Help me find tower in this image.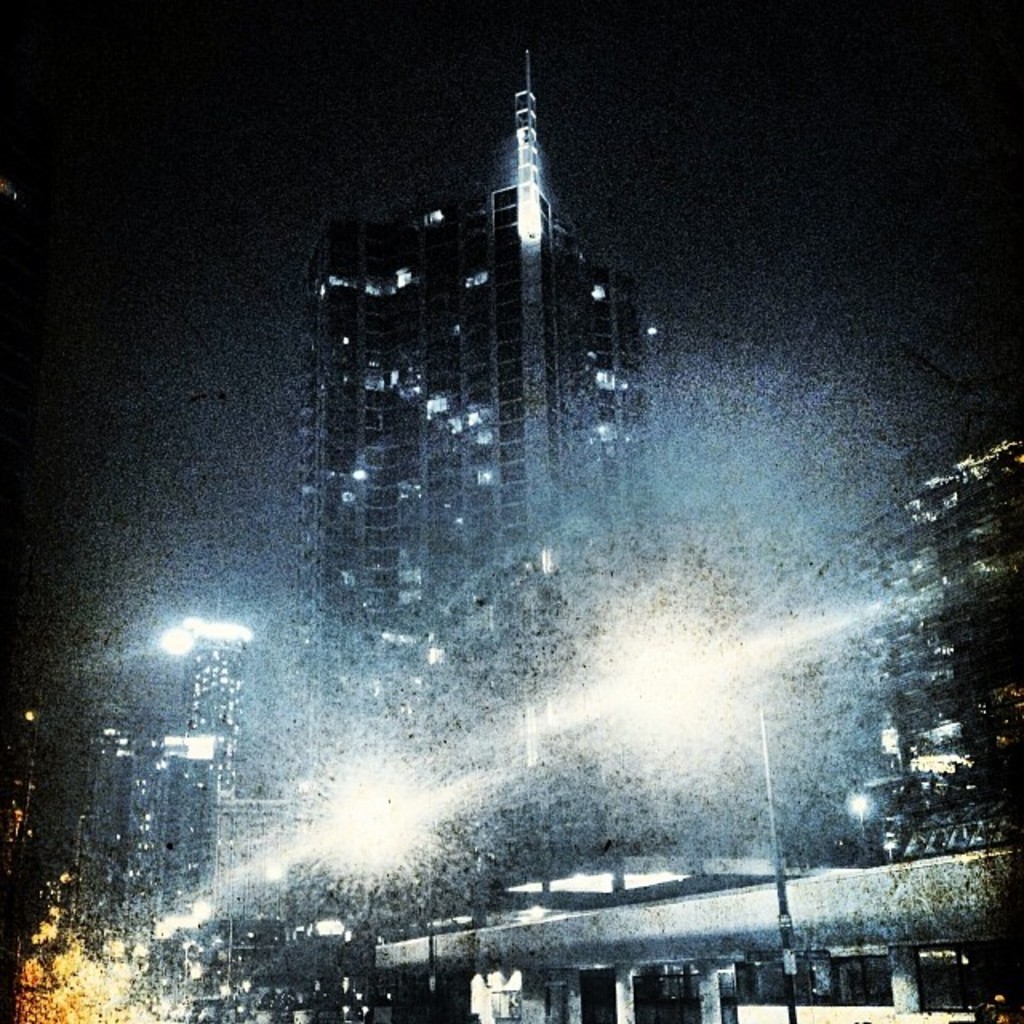
Found it: 176:576:272:792.
